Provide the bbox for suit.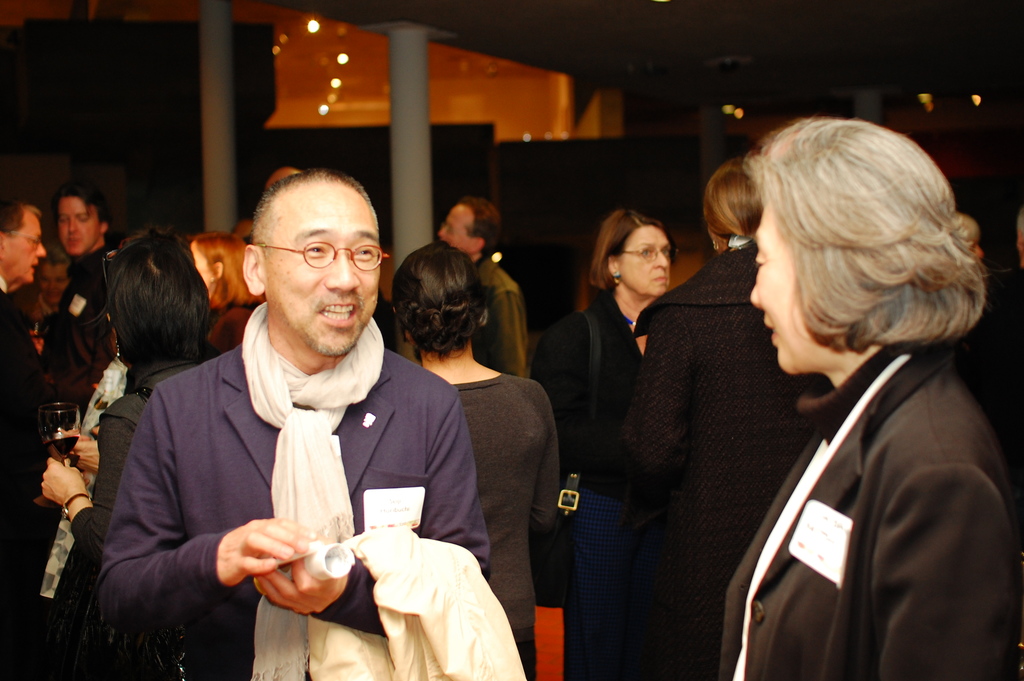
{"left": 725, "top": 243, "right": 1012, "bottom": 669}.
